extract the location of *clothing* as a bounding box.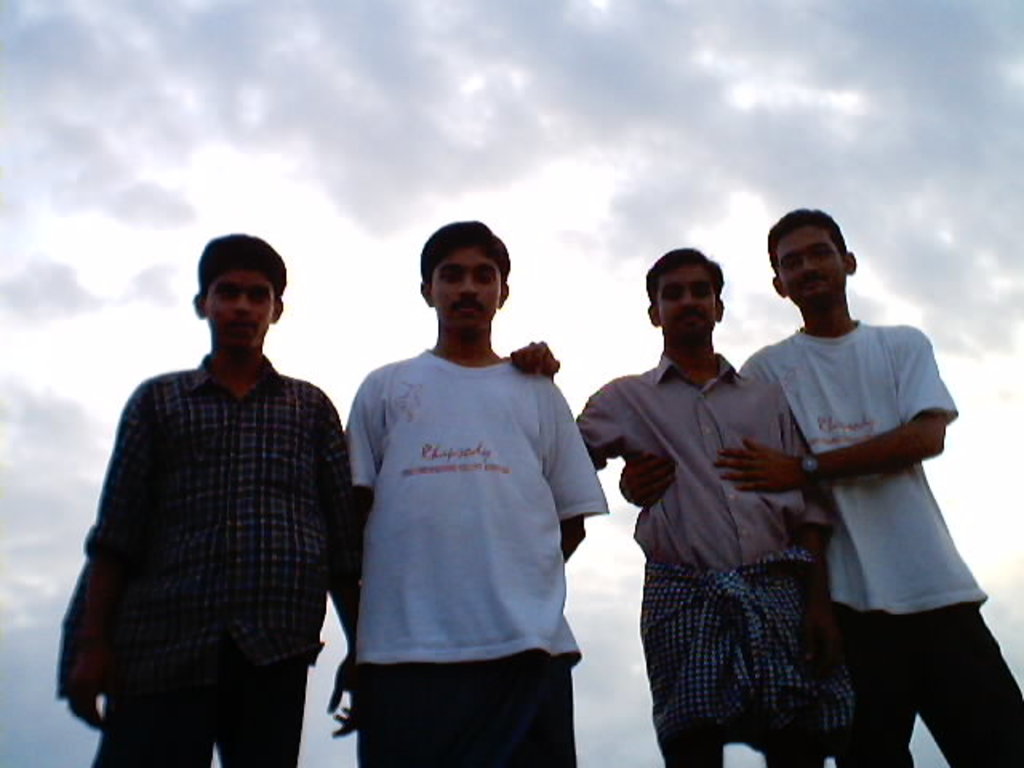
<box>341,342,602,766</box>.
